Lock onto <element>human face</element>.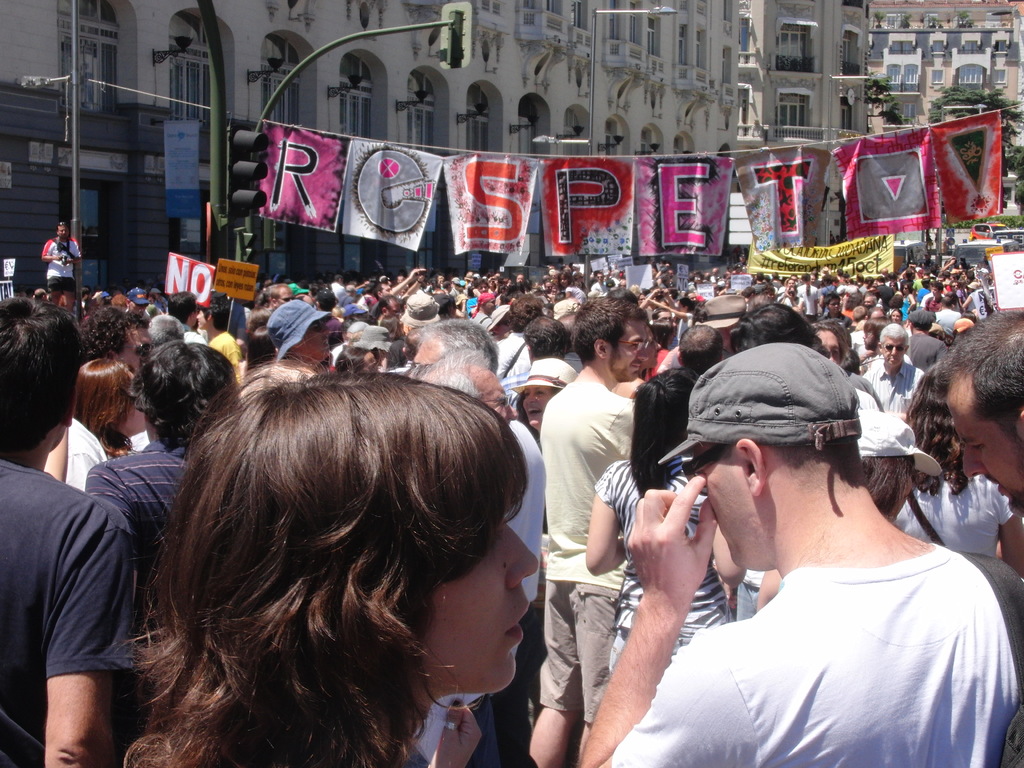
Locked: x1=609 y1=318 x2=654 y2=373.
